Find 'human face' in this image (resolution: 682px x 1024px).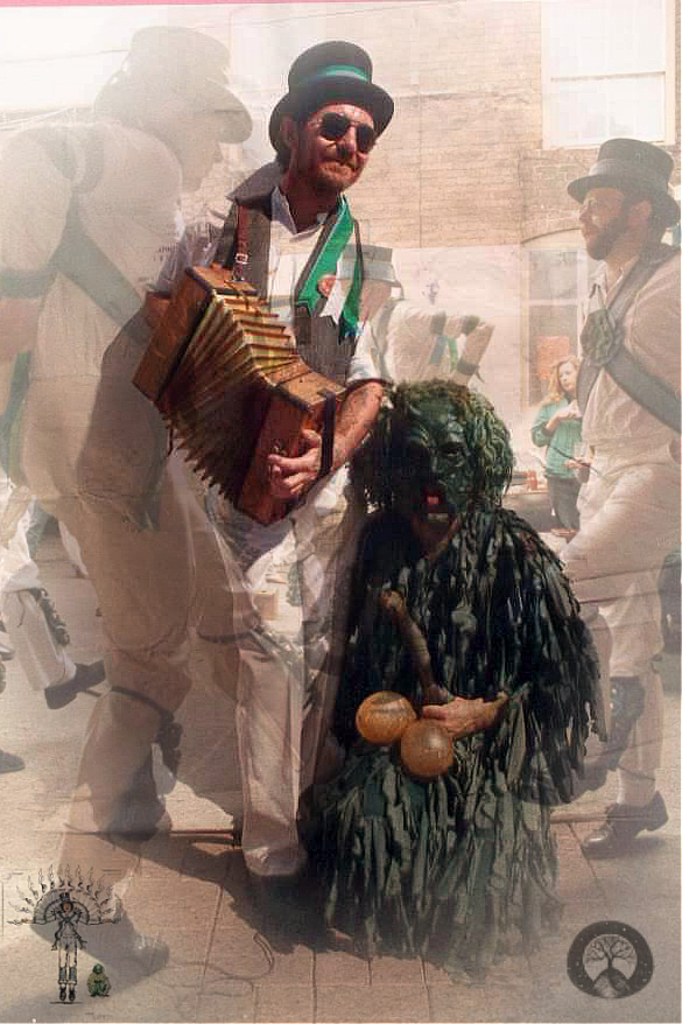
578,188,633,260.
